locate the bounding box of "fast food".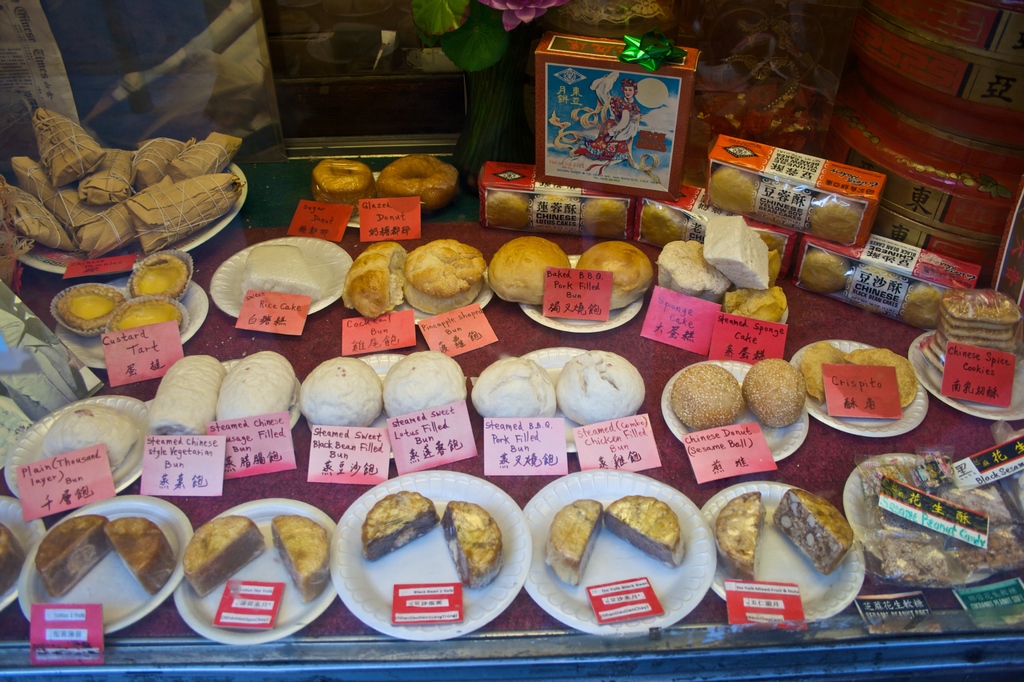
Bounding box: {"left": 489, "top": 191, "right": 527, "bottom": 232}.
